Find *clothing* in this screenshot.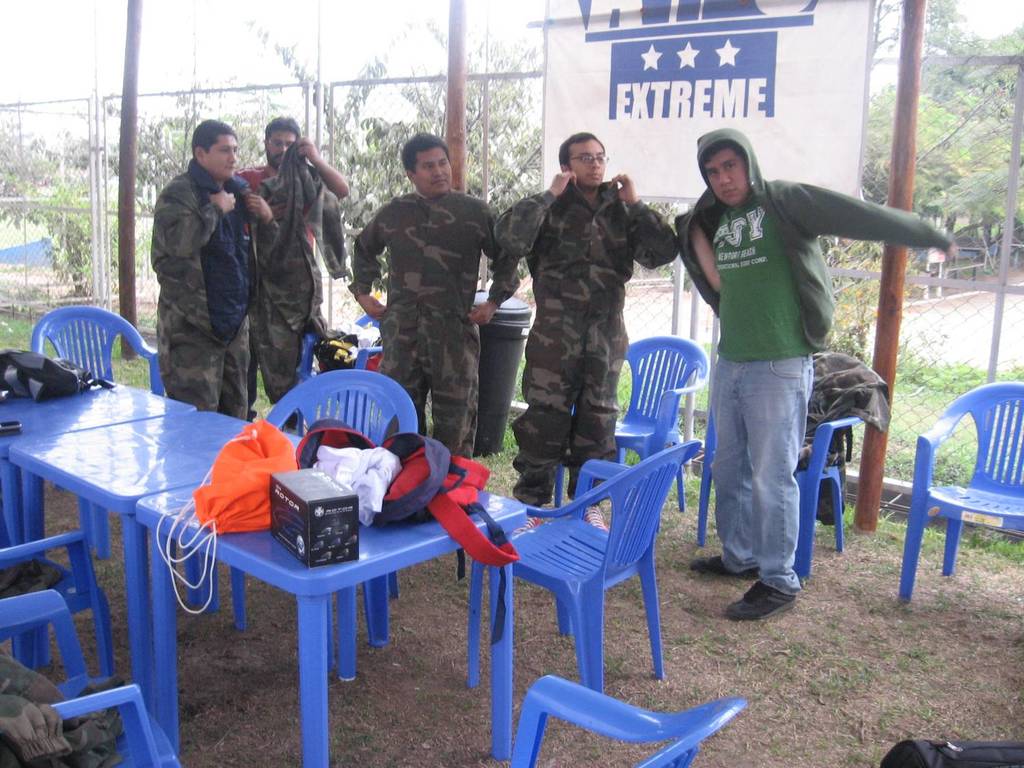
The bounding box for *clothing* is (228,162,314,257).
